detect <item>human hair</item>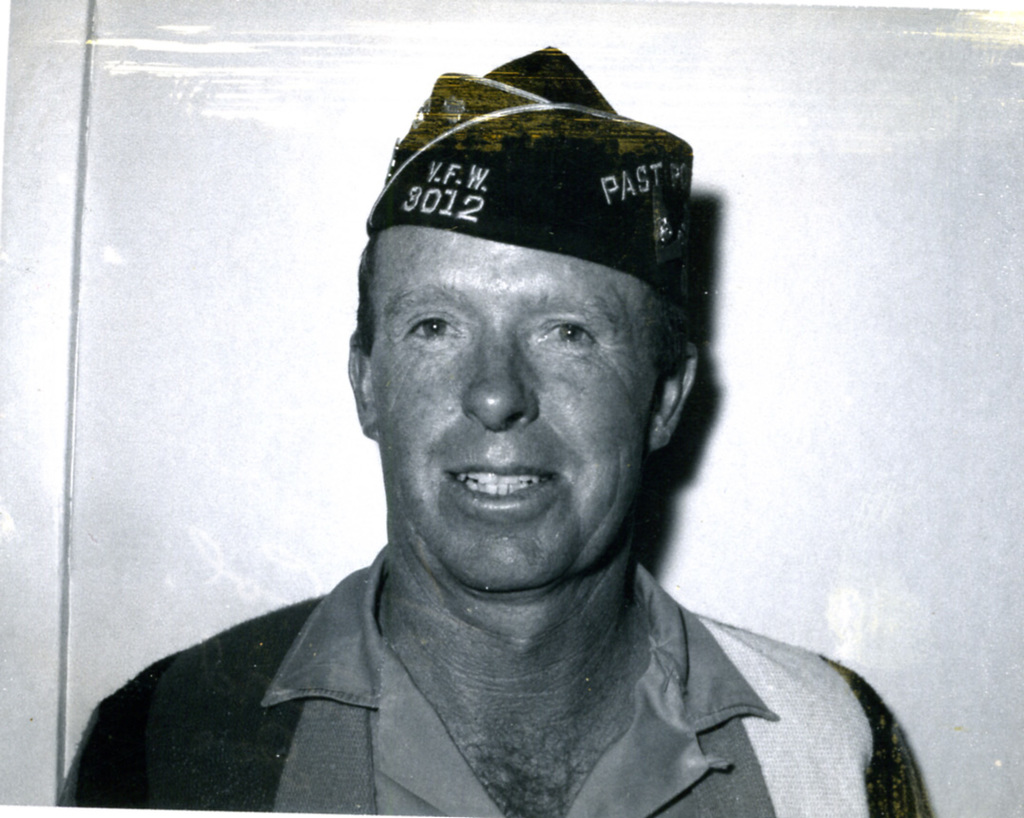
(345,227,691,354)
